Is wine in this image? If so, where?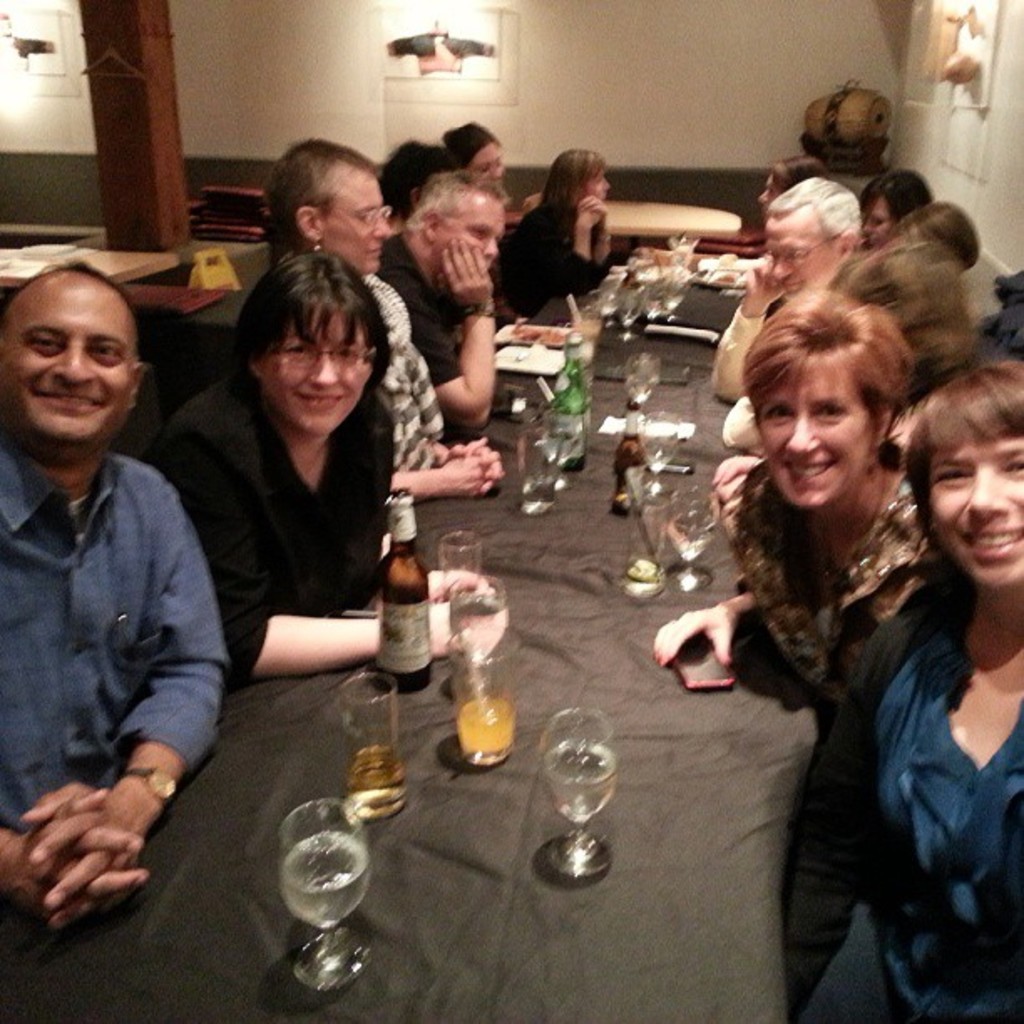
Yes, at (left=343, top=745, right=403, bottom=817).
